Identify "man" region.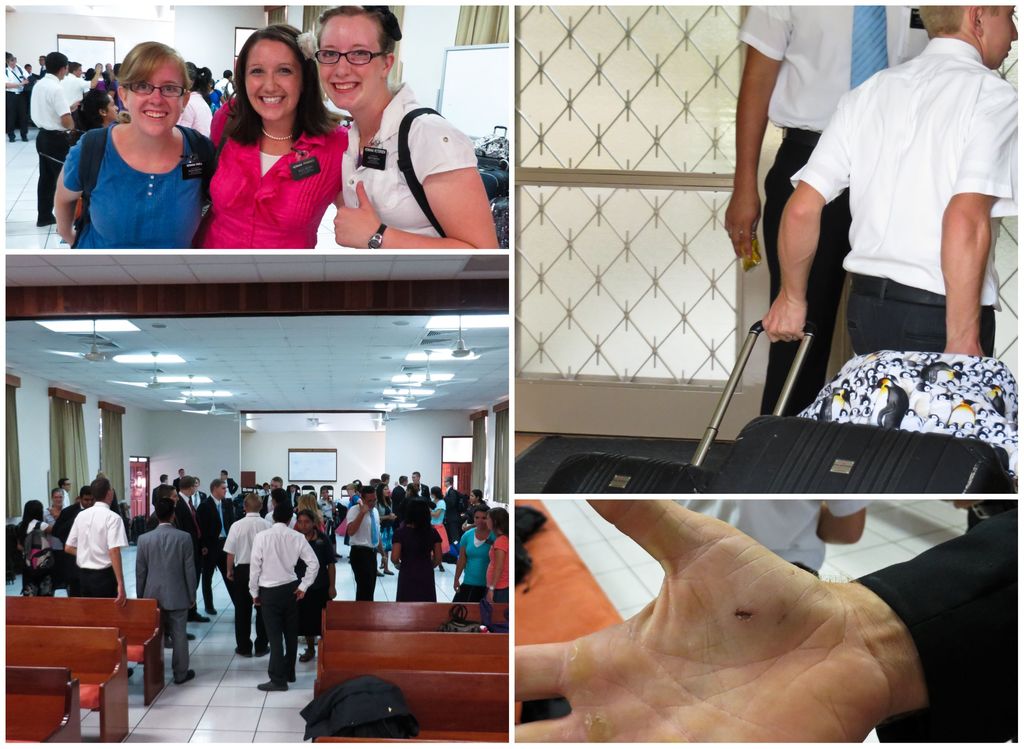
Region: box=[440, 476, 461, 542].
